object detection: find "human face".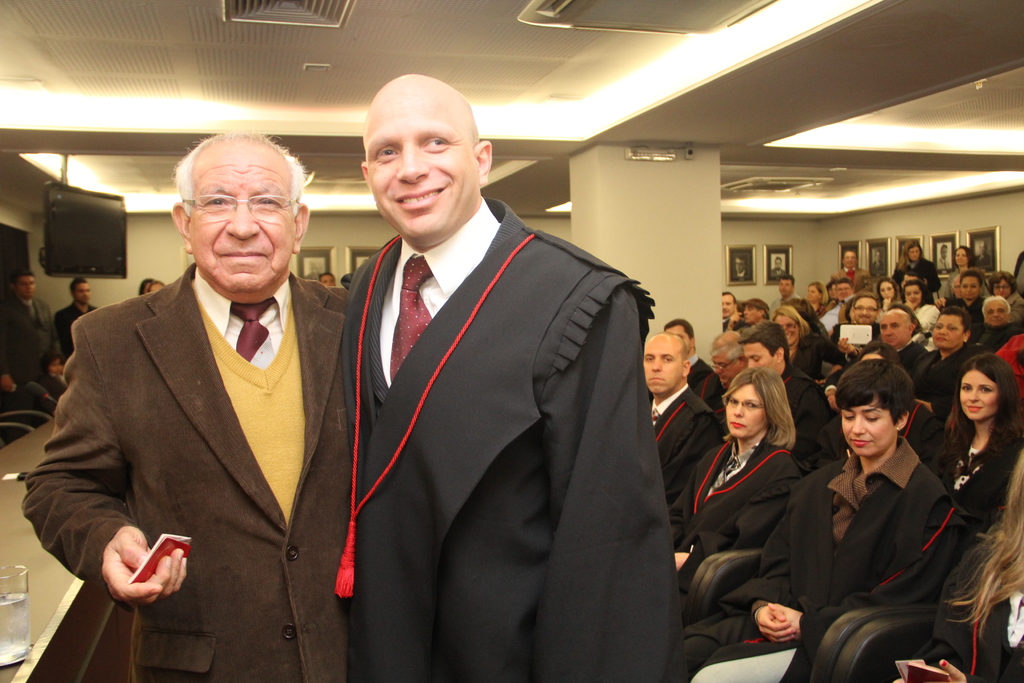
l=954, t=279, r=960, b=300.
